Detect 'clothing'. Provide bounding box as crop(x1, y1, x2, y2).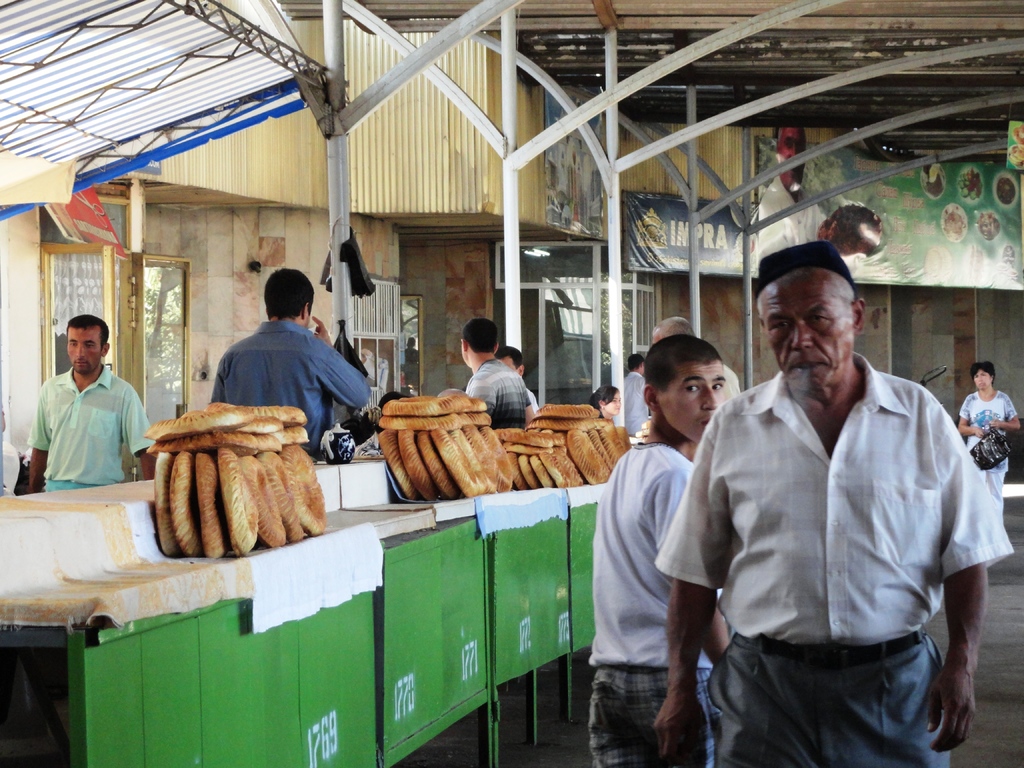
crop(211, 321, 383, 458).
